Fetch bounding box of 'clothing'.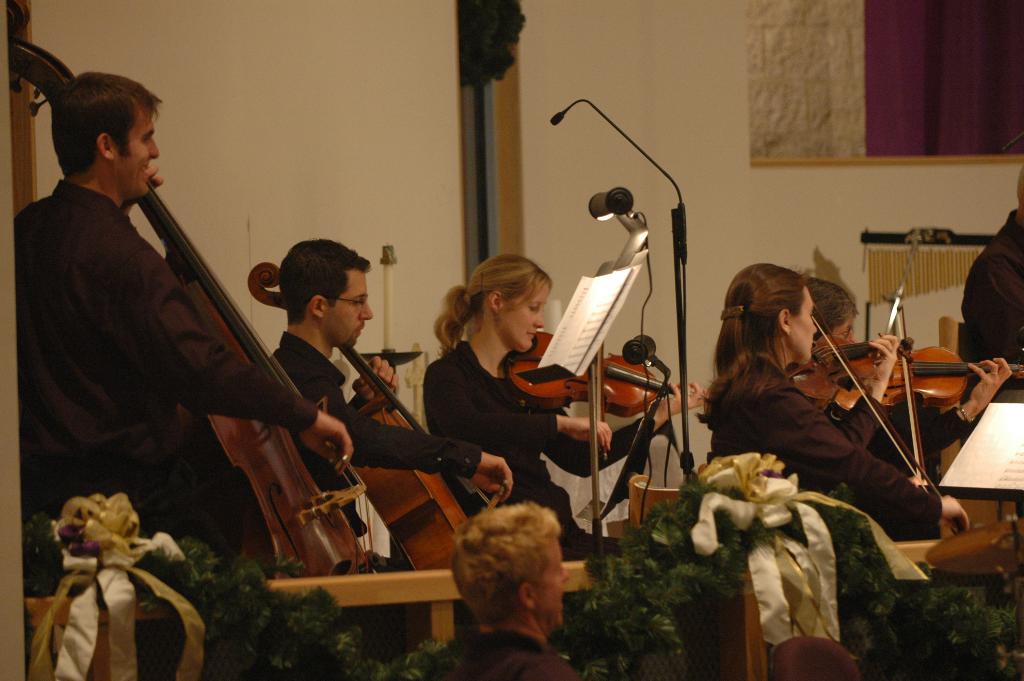
Bbox: (432, 625, 582, 680).
